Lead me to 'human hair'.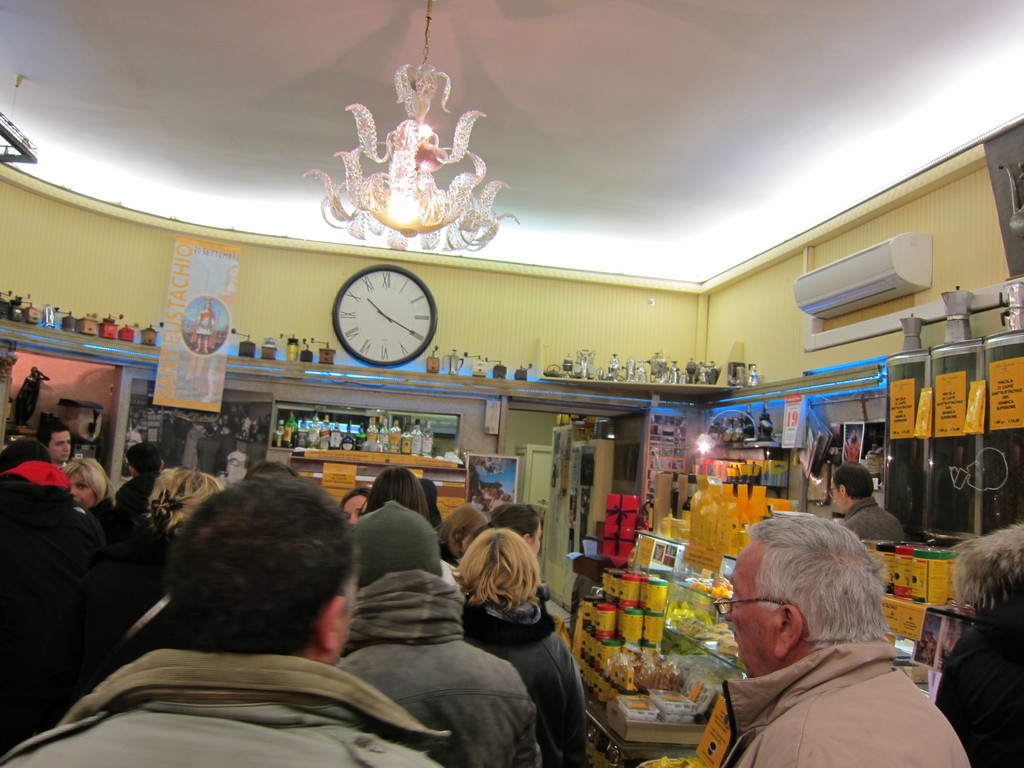
Lead to left=448, top=526, right=547, bottom=611.
